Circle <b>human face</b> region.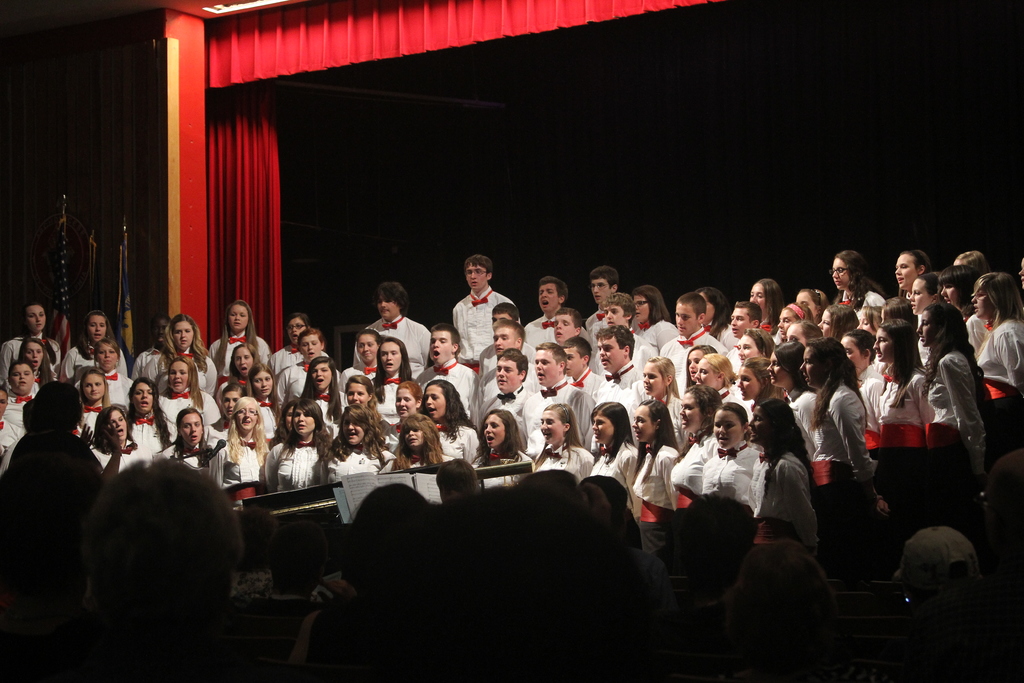
Region: box=[738, 366, 765, 401].
